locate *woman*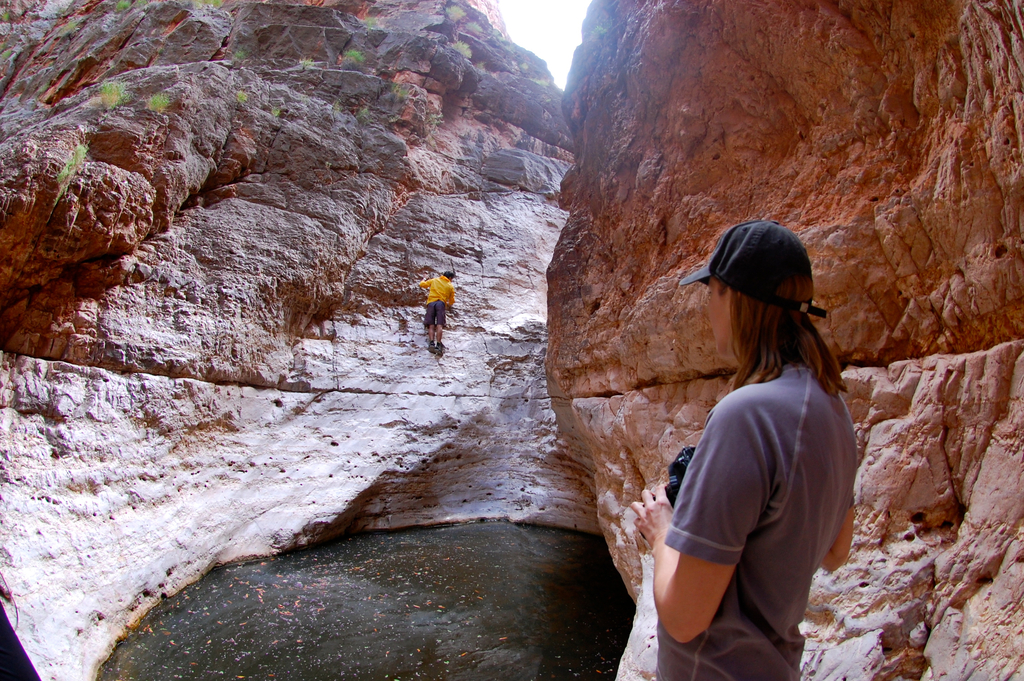
bbox(629, 217, 859, 680)
